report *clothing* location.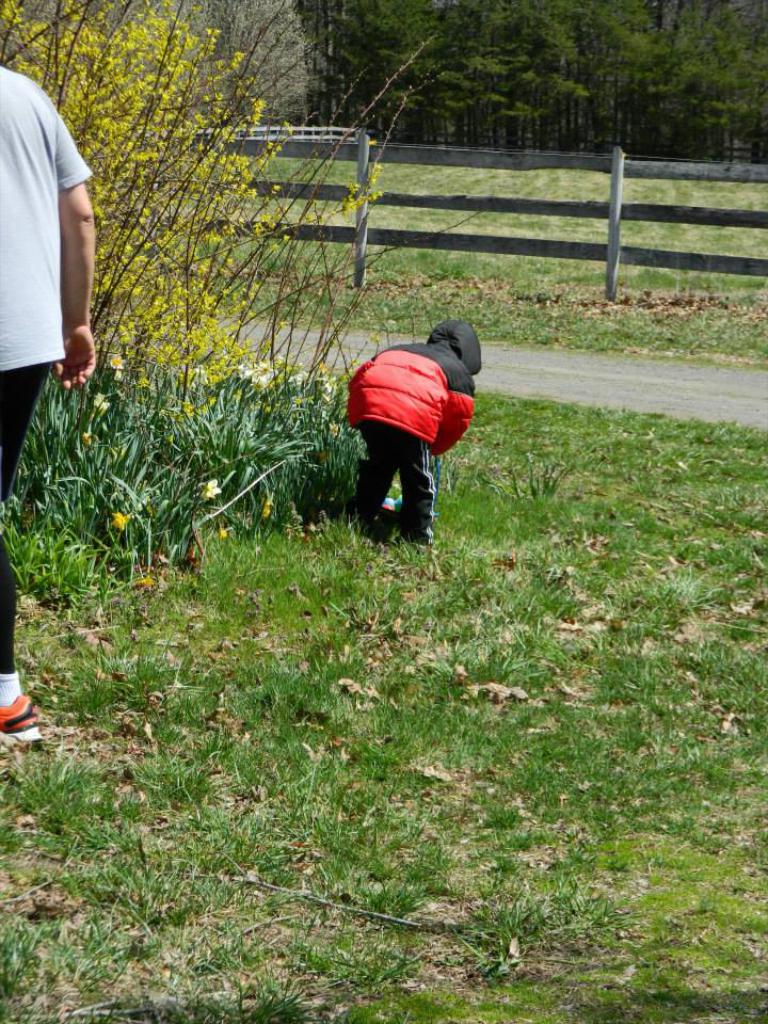
Report: pyautogui.locateOnScreen(339, 299, 478, 511).
